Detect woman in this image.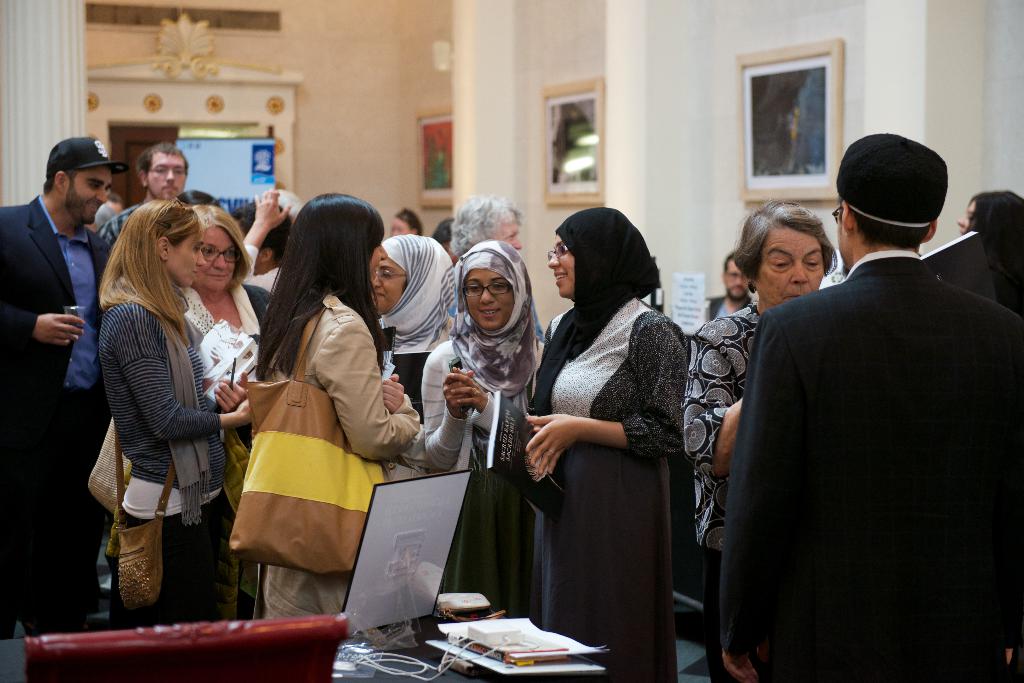
Detection: <region>959, 188, 1023, 309</region>.
